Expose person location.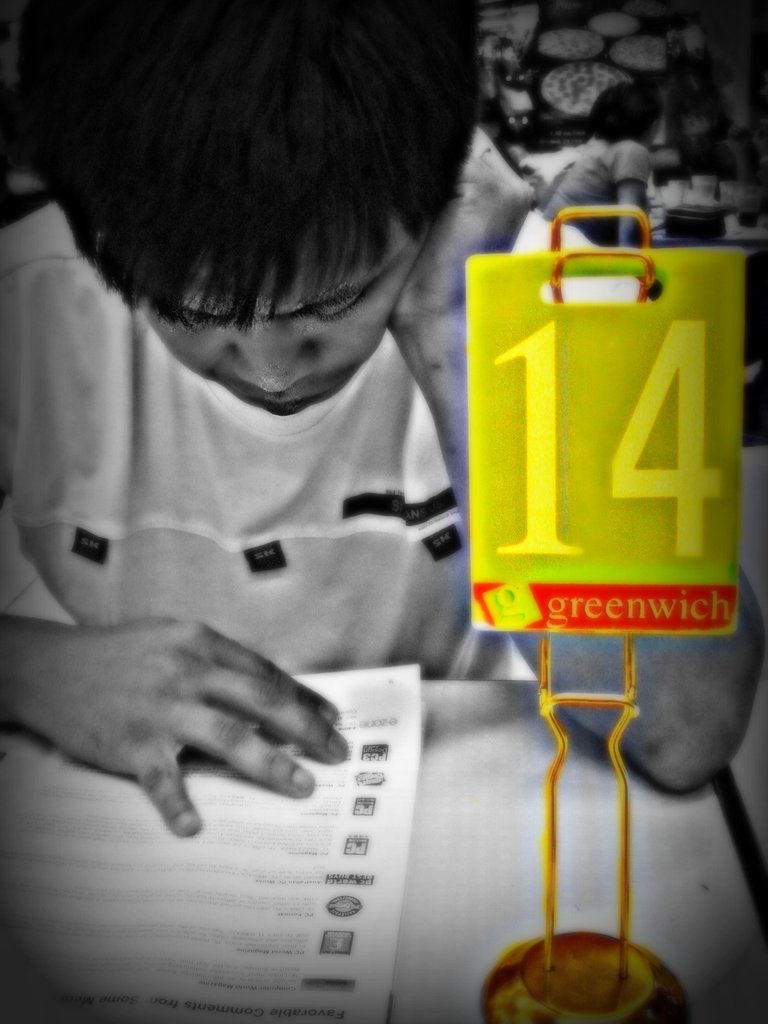
Exposed at x1=0, y1=0, x2=767, y2=842.
